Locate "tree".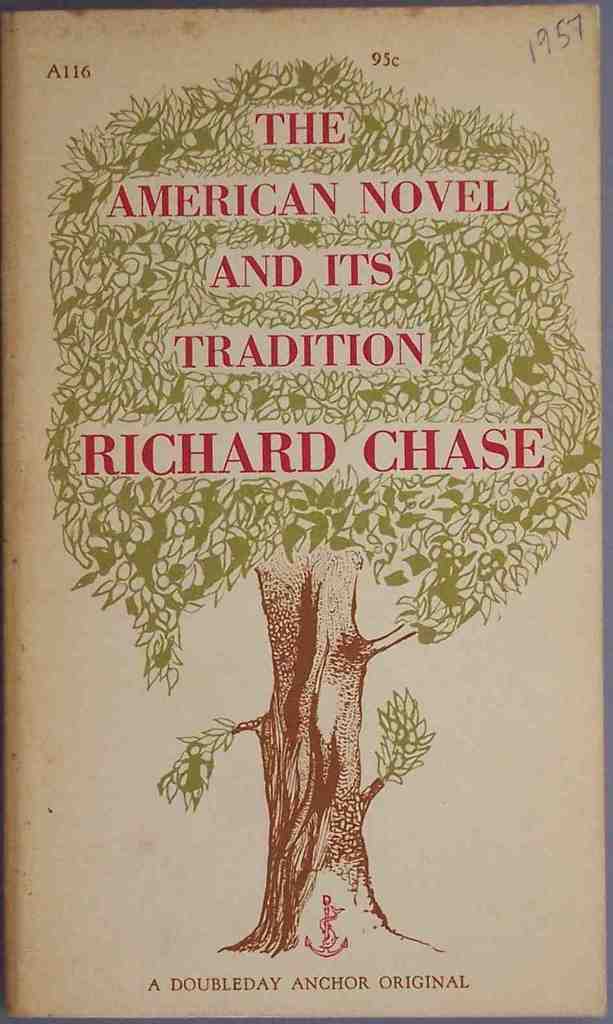
Bounding box: bbox(6, 108, 588, 899).
